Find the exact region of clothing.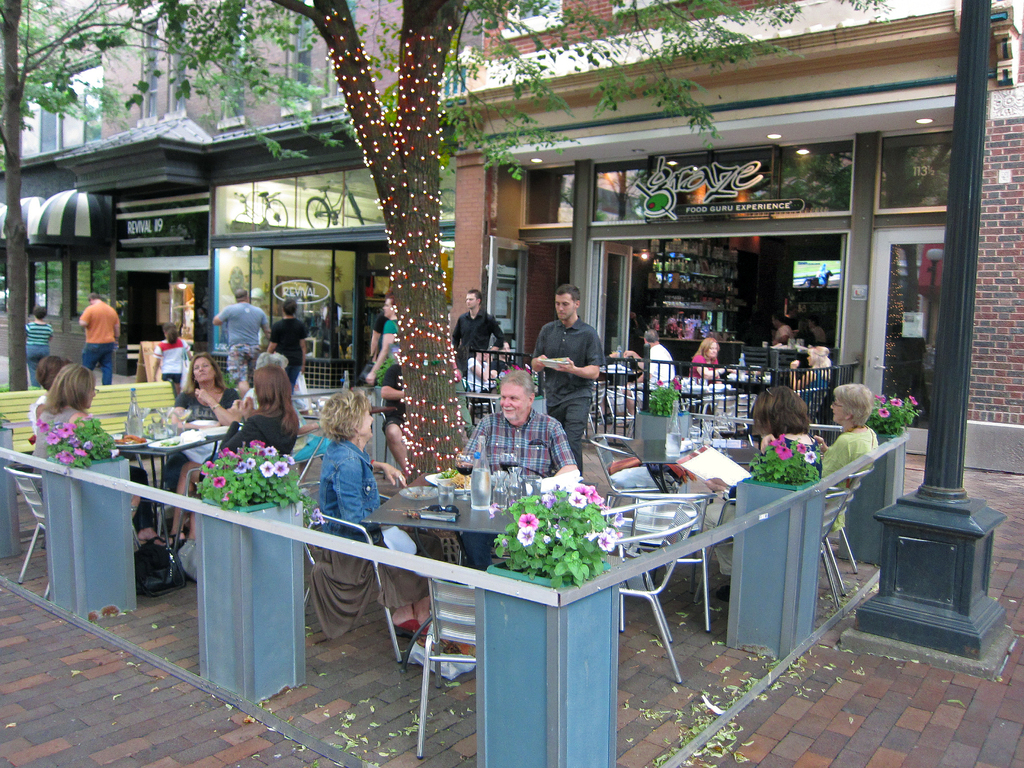
Exact region: bbox=(169, 387, 237, 493).
